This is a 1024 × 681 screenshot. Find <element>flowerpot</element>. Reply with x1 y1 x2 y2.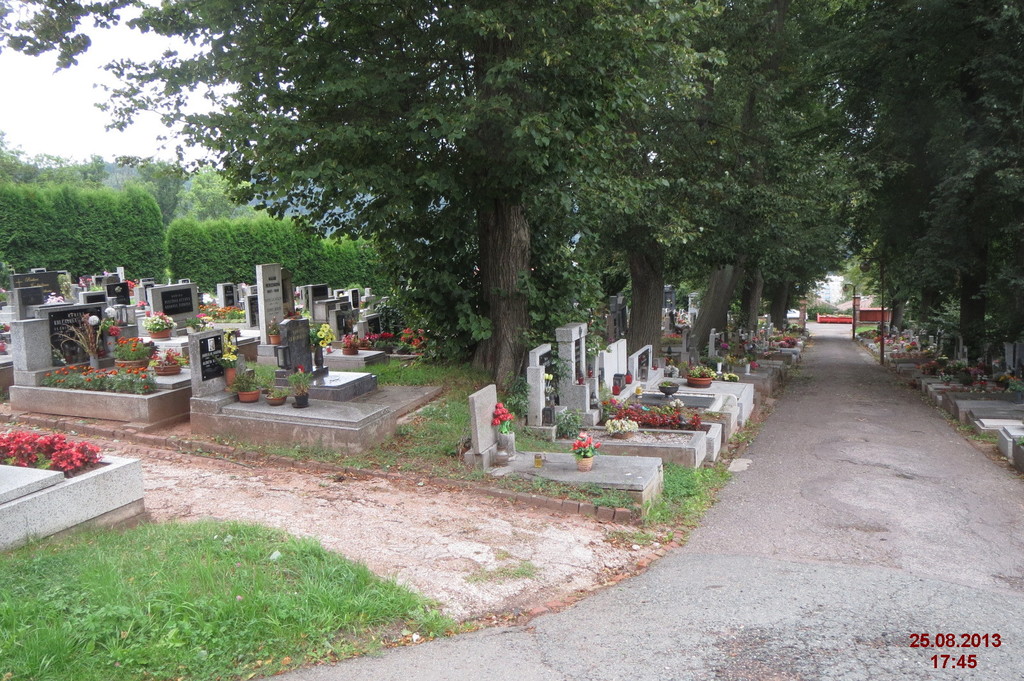
266 391 285 406.
